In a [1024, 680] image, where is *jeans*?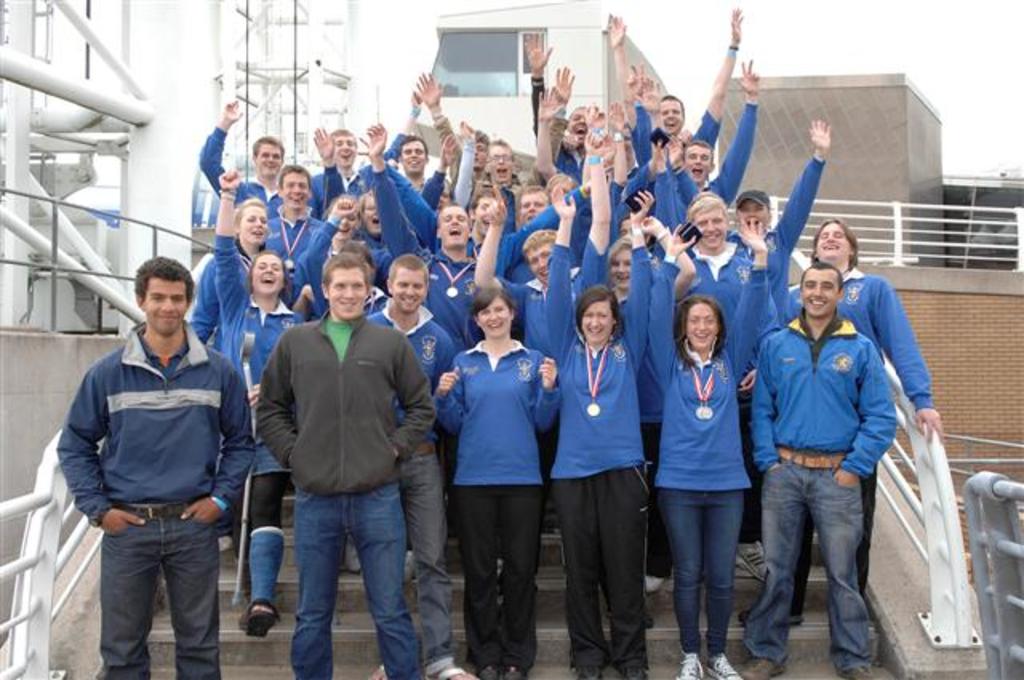
661 488 742 656.
